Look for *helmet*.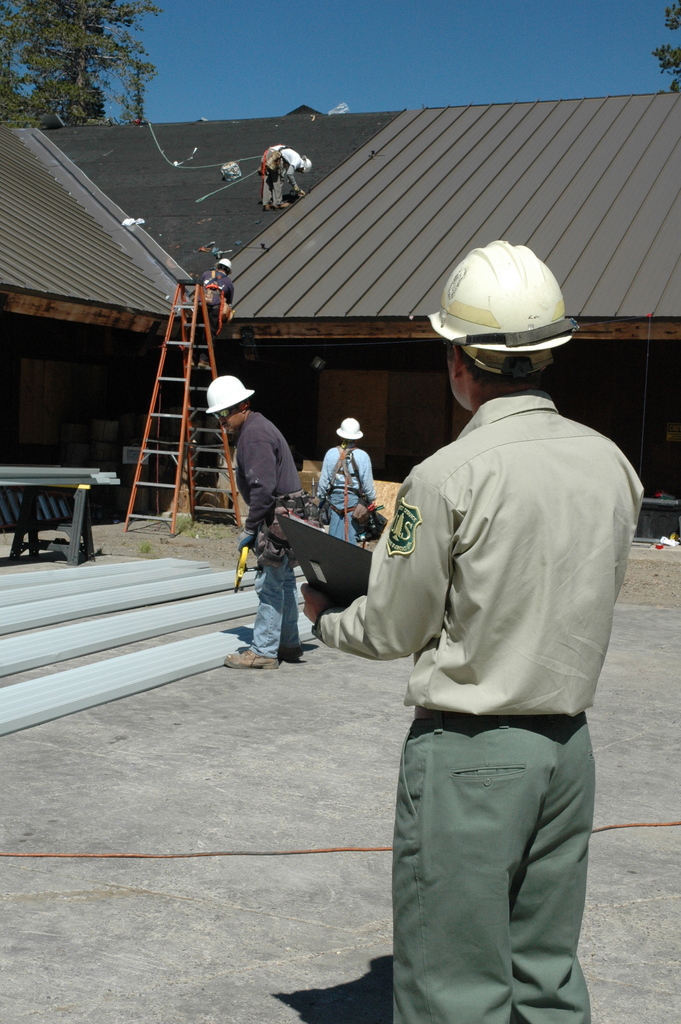
Found: pyautogui.locateOnScreen(202, 376, 262, 419).
